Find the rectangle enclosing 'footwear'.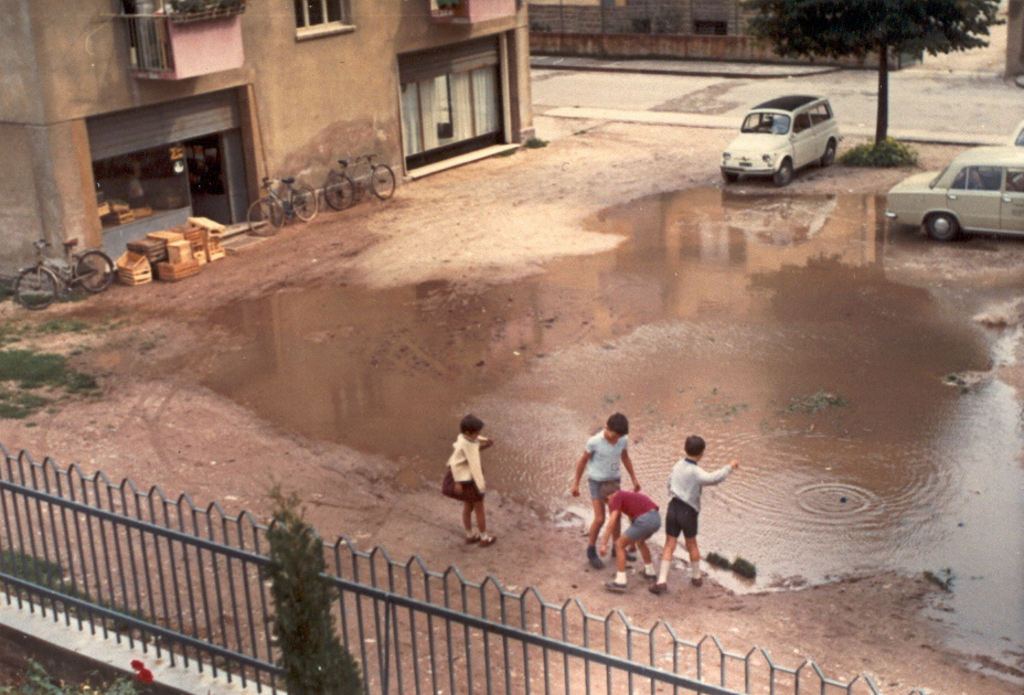
(x1=481, y1=533, x2=494, y2=546).
